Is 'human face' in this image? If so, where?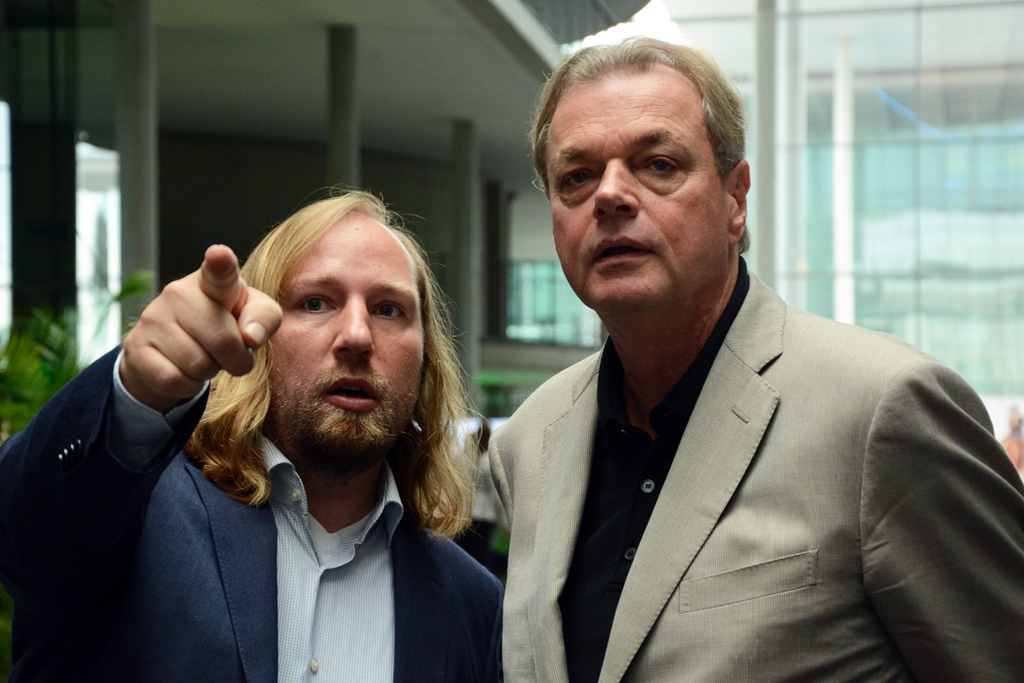
Yes, at 551, 71, 722, 316.
